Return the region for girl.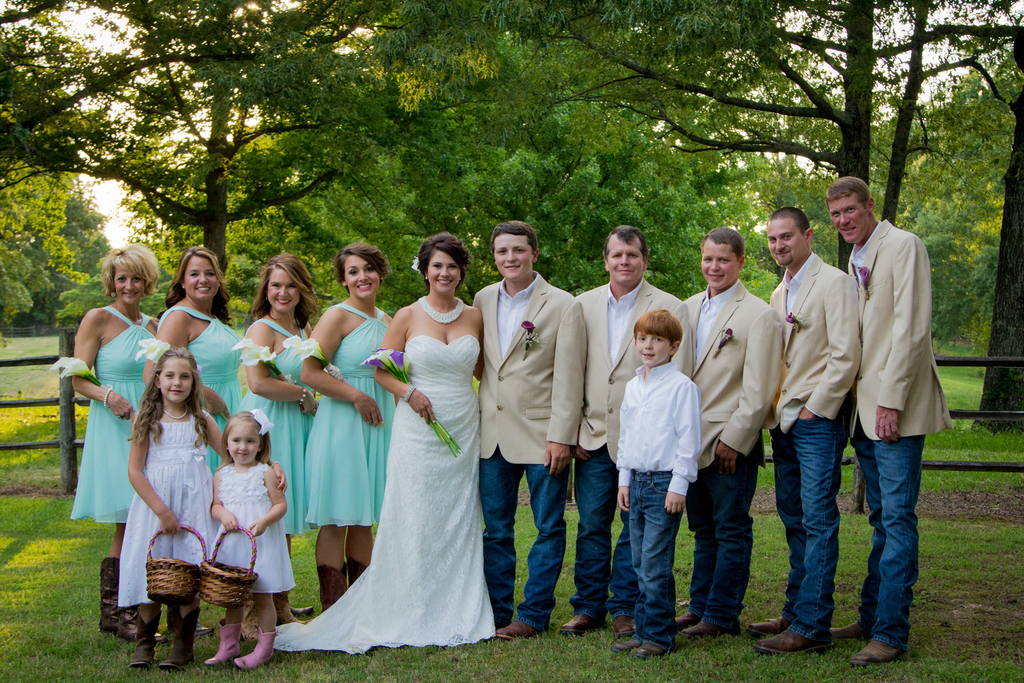
bbox=(204, 409, 298, 666).
